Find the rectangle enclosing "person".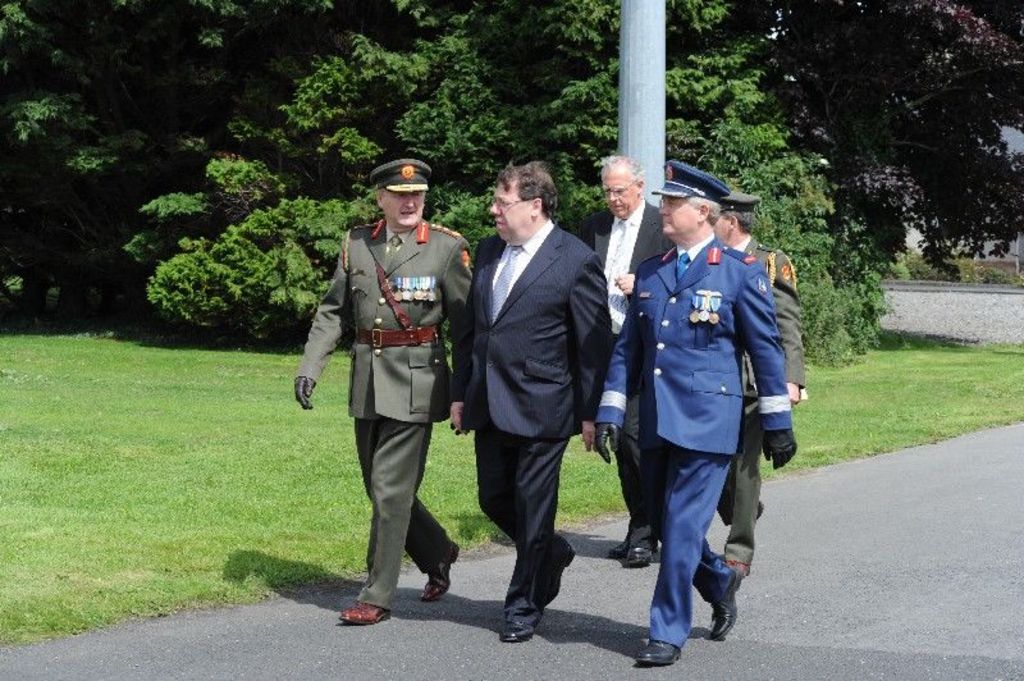
x1=580, y1=152, x2=678, y2=565.
